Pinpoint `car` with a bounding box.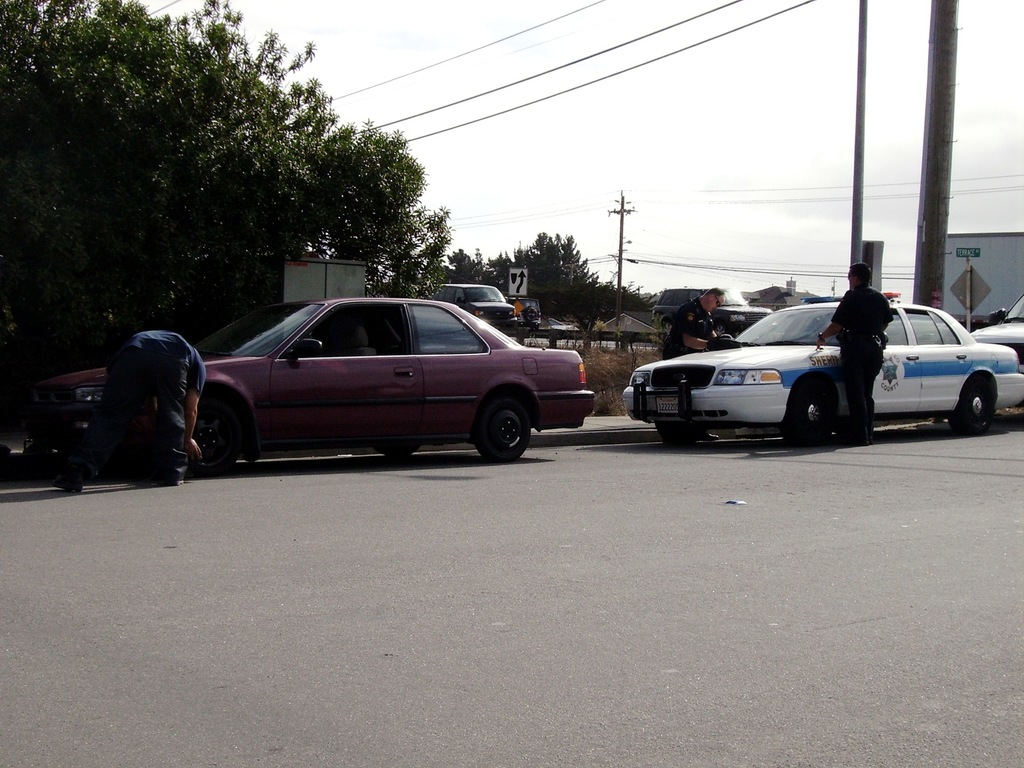
979,301,1023,373.
